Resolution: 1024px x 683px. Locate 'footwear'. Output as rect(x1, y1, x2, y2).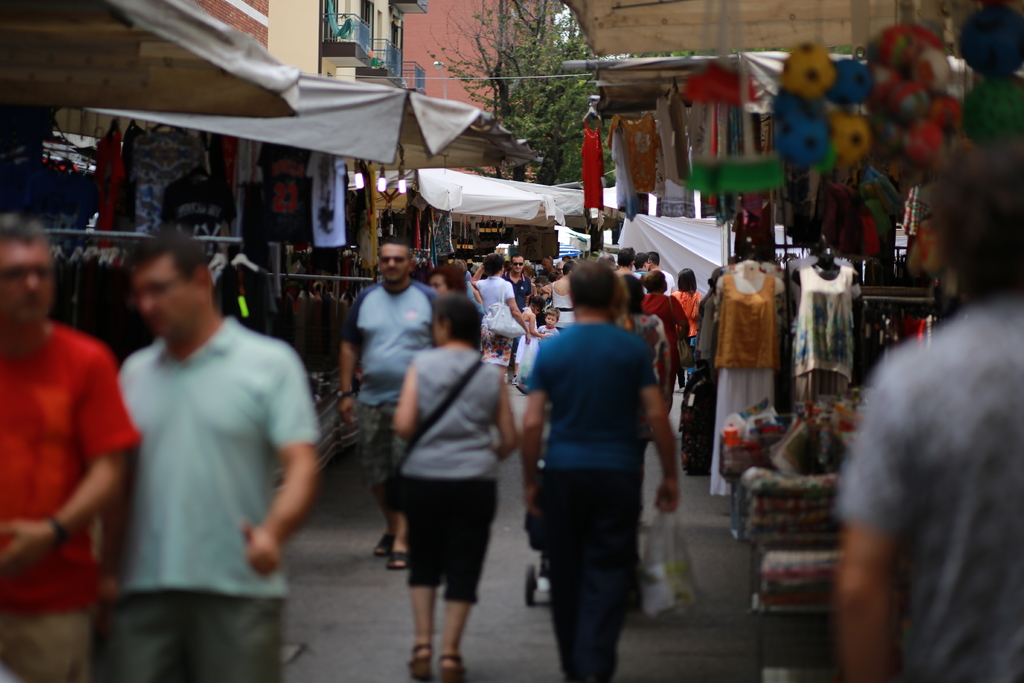
rect(675, 387, 684, 396).
